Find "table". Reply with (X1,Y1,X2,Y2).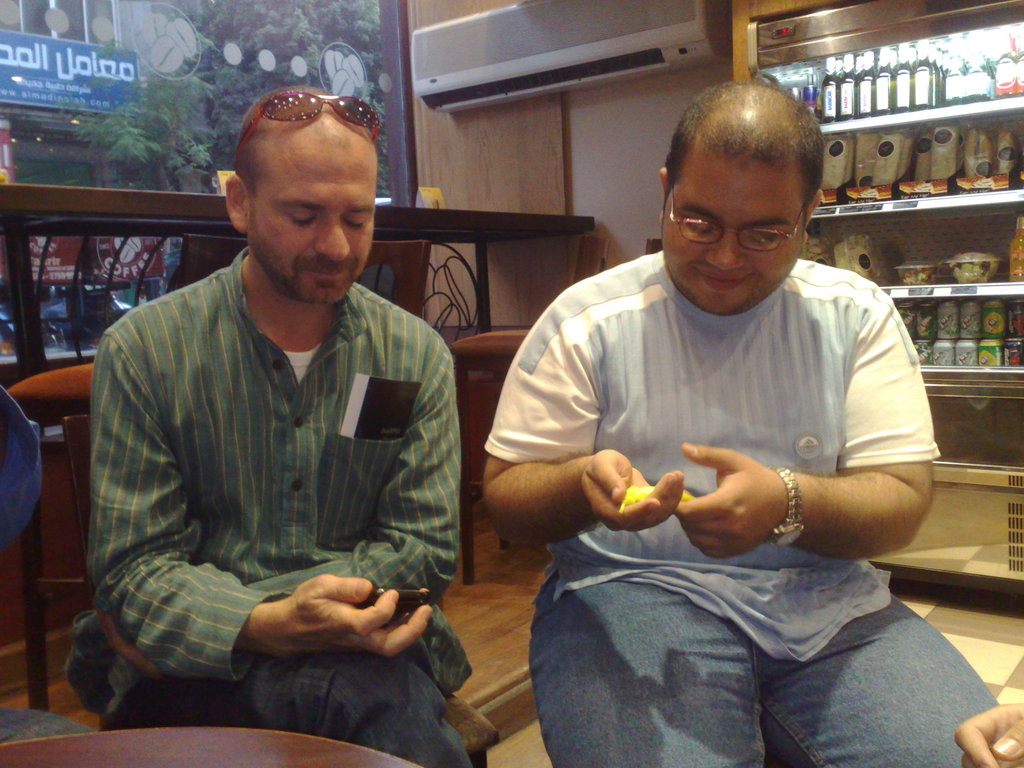
(0,726,425,767).
